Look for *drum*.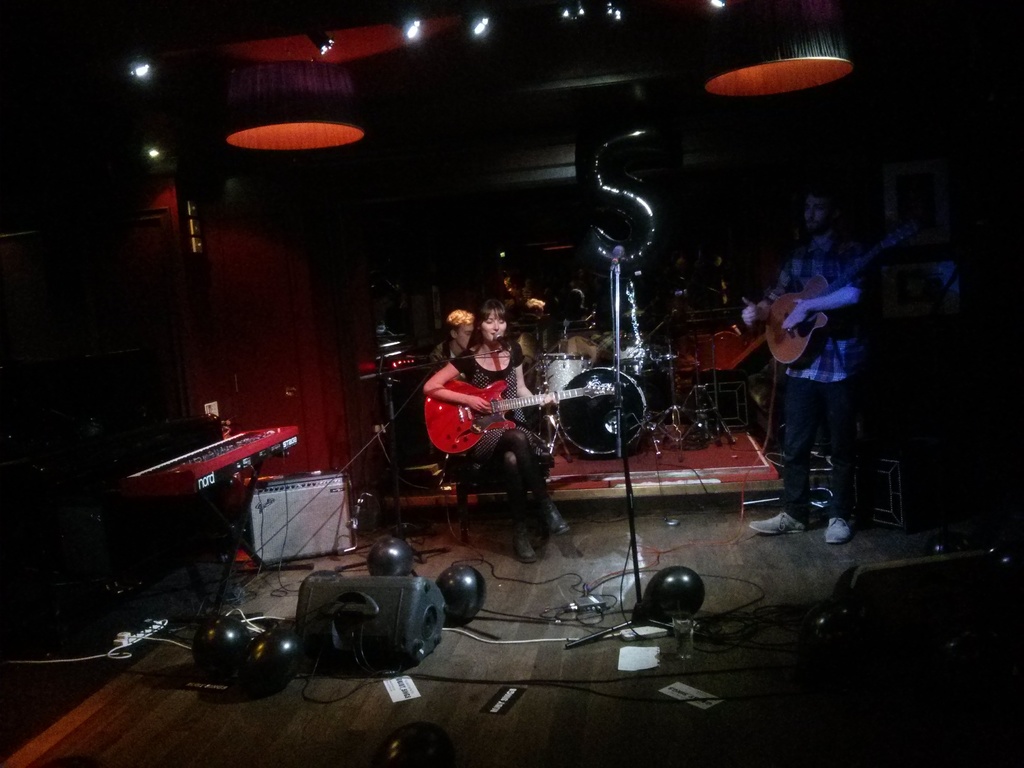
Found: bbox=(538, 343, 601, 425).
